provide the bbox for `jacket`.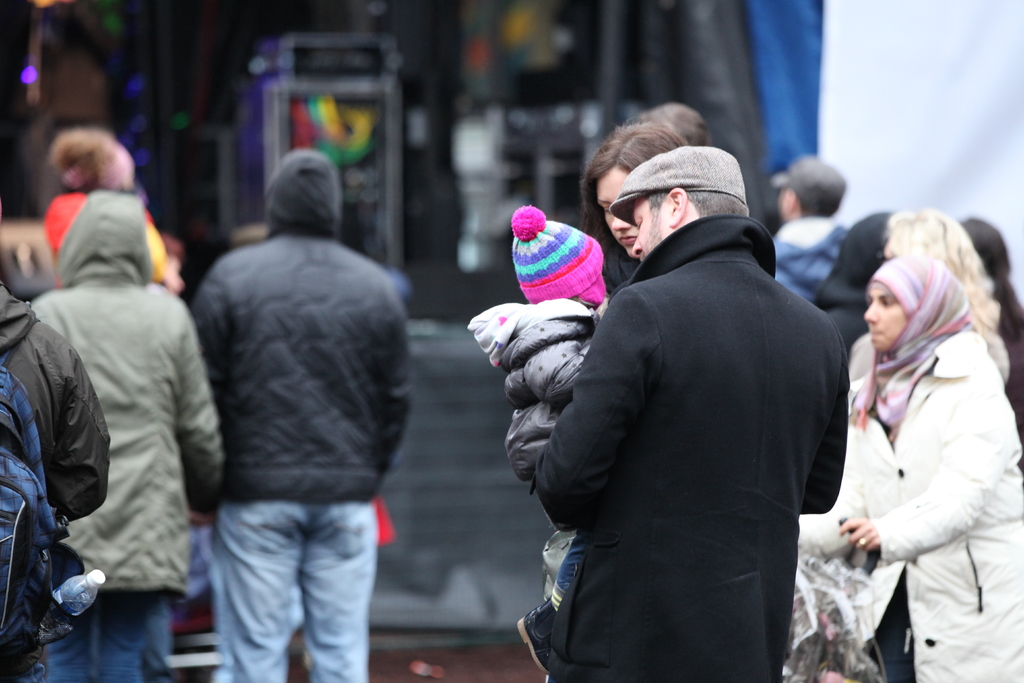
Rect(183, 145, 413, 506).
